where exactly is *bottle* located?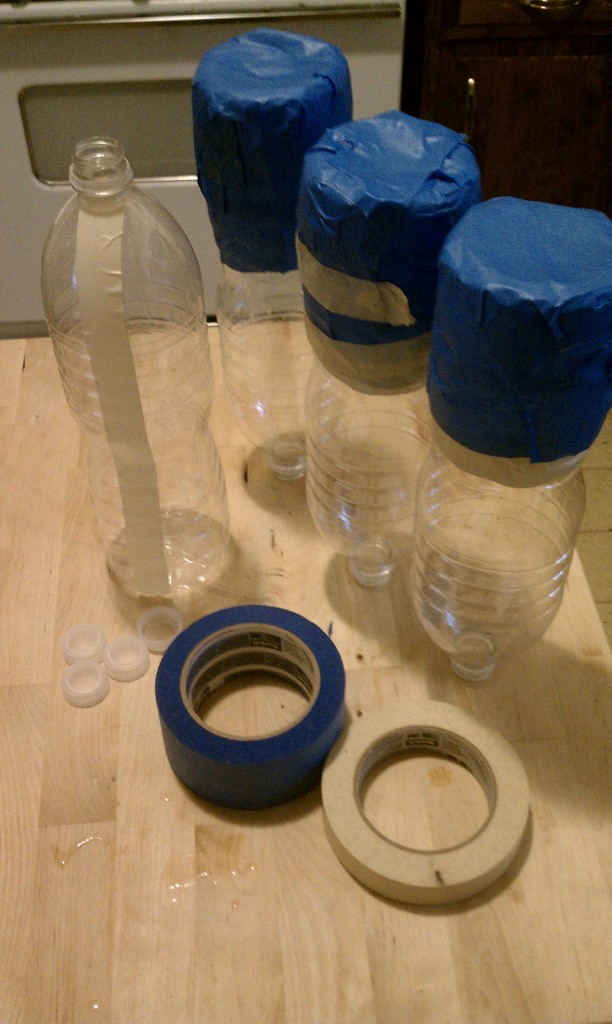
Its bounding box is <bbox>287, 104, 481, 583</bbox>.
